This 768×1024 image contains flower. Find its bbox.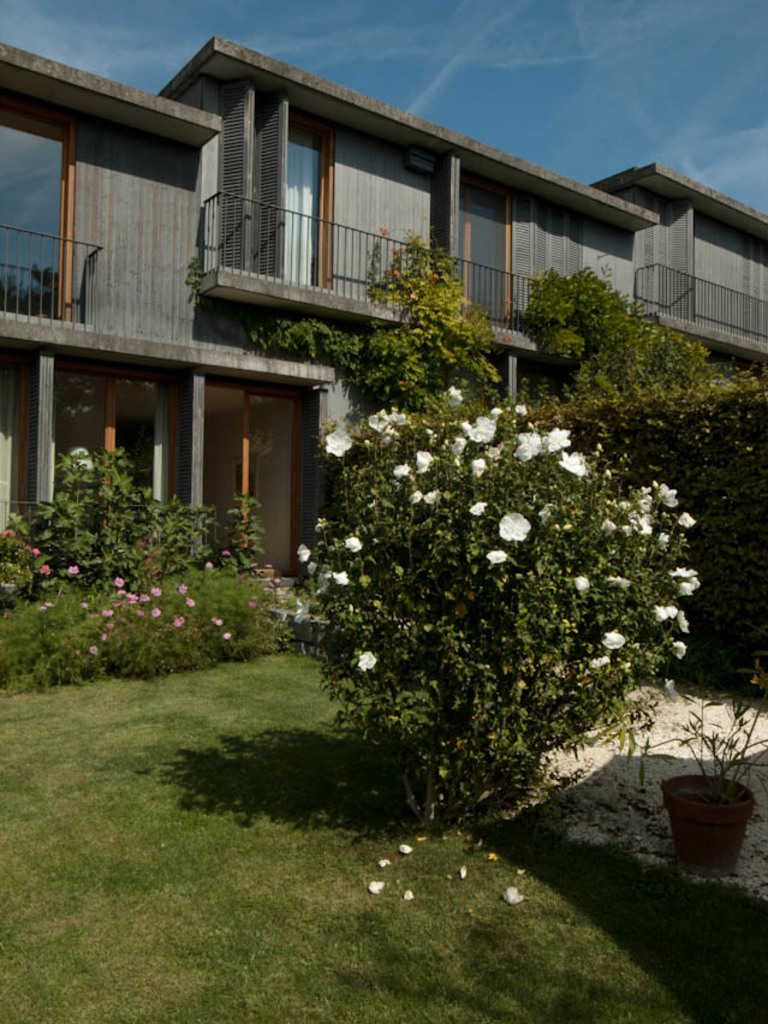
(x1=416, y1=448, x2=428, y2=470).
